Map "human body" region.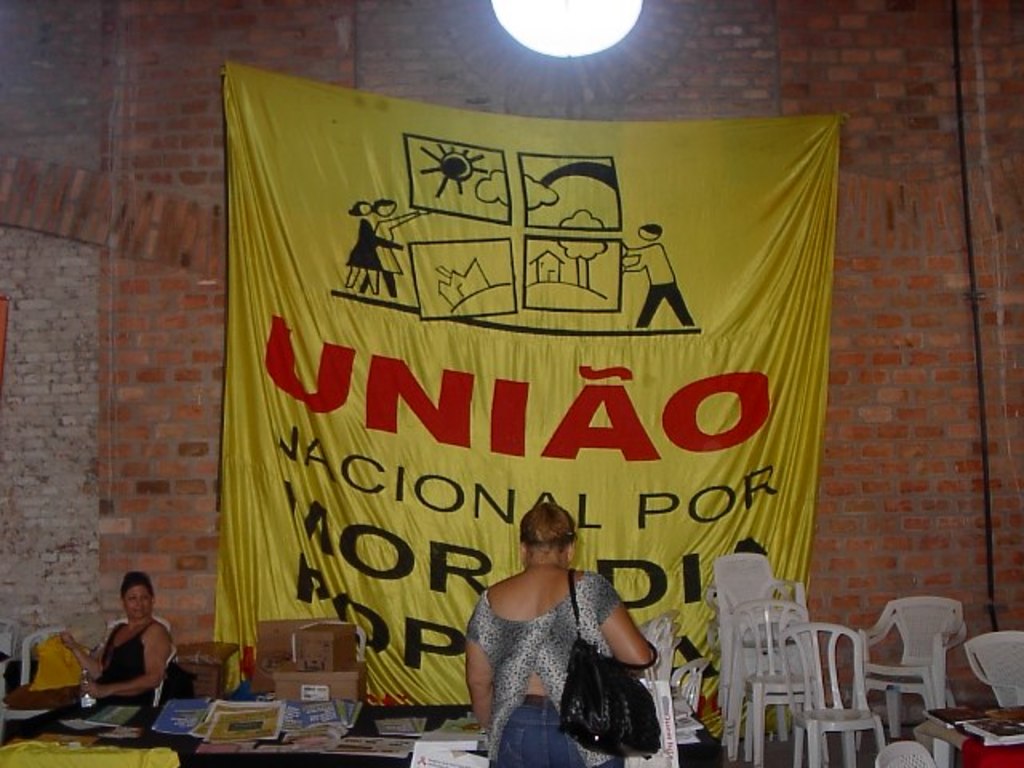
Mapped to 0 618 168 739.
